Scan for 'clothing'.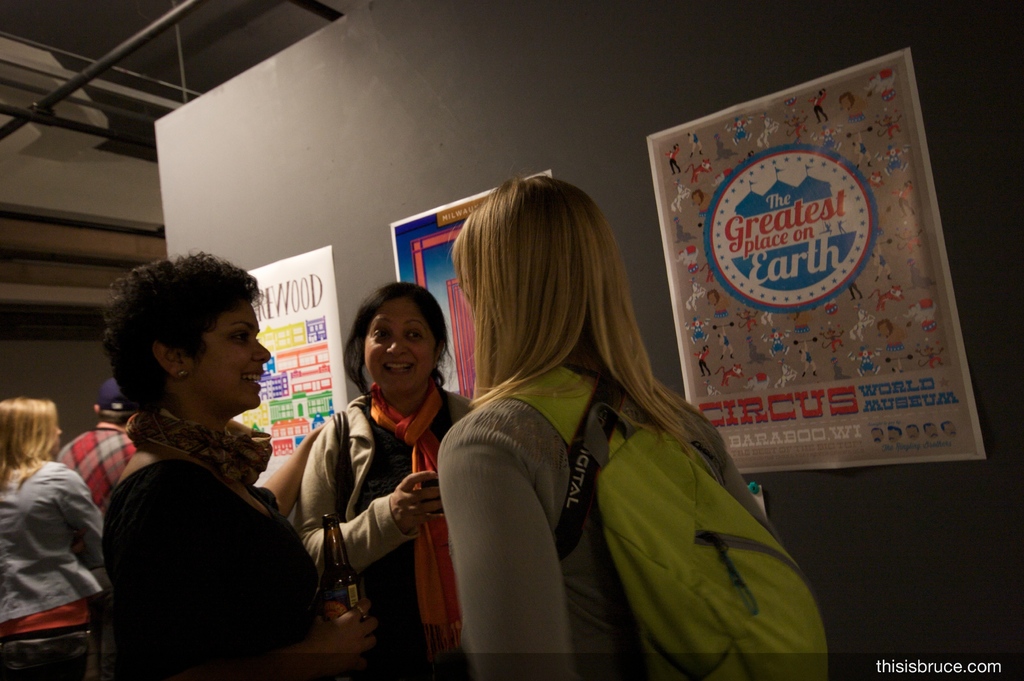
Scan result: <region>435, 362, 785, 680</region>.
